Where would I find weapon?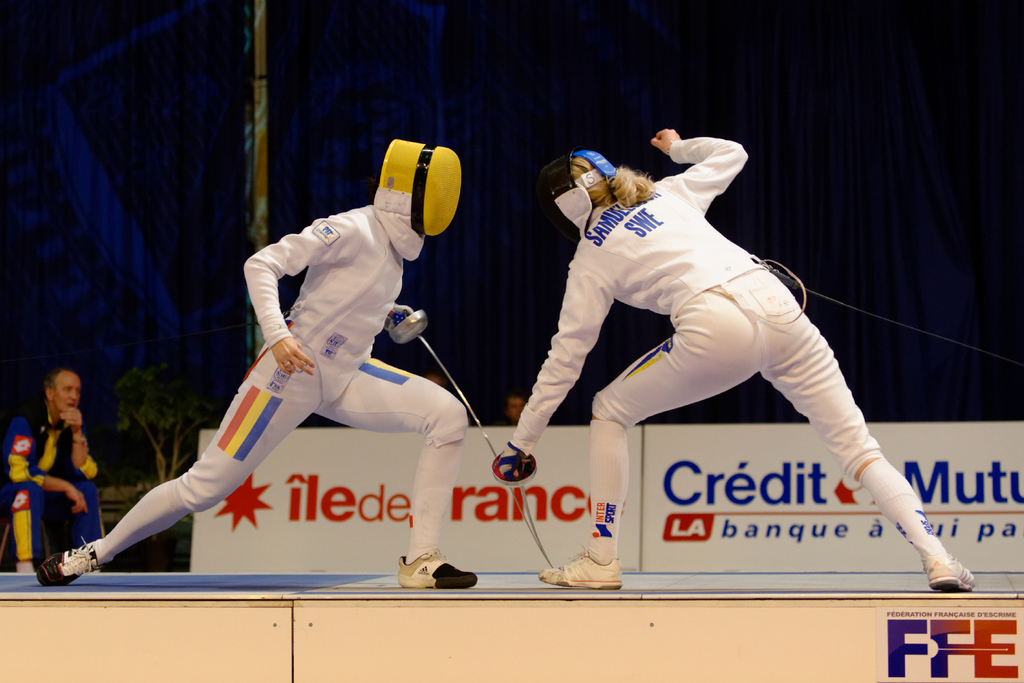
At [x1=387, y1=307, x2=550, y2=565].
